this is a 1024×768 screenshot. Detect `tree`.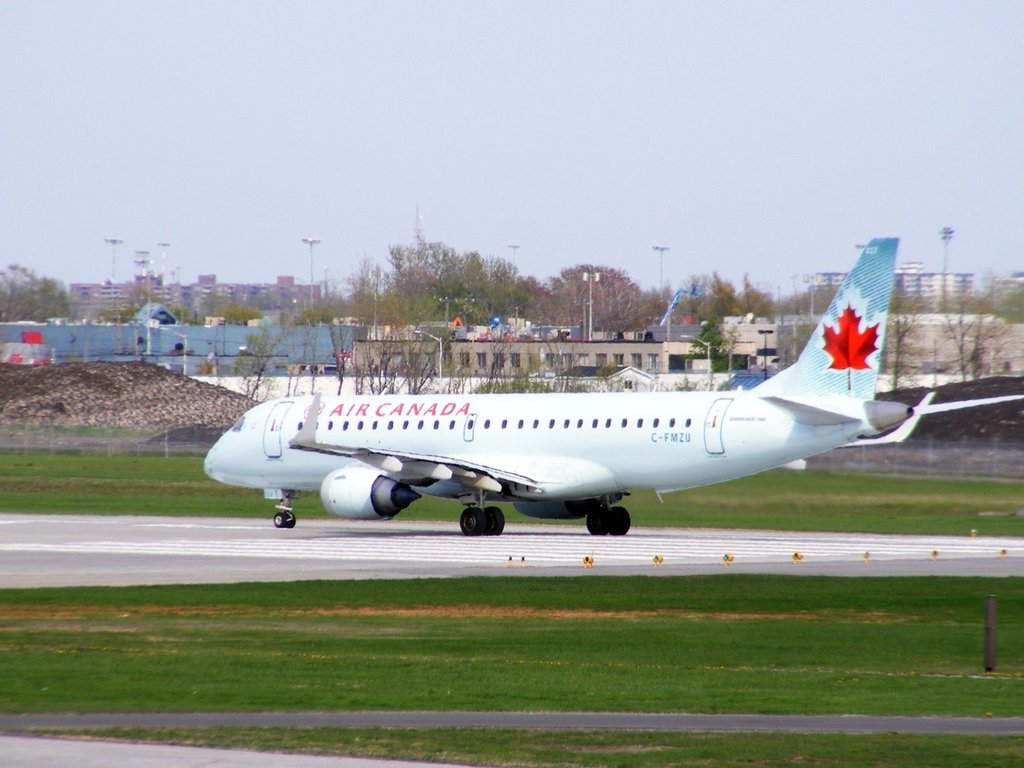
bbox=(891, 267, 1023, 327).
